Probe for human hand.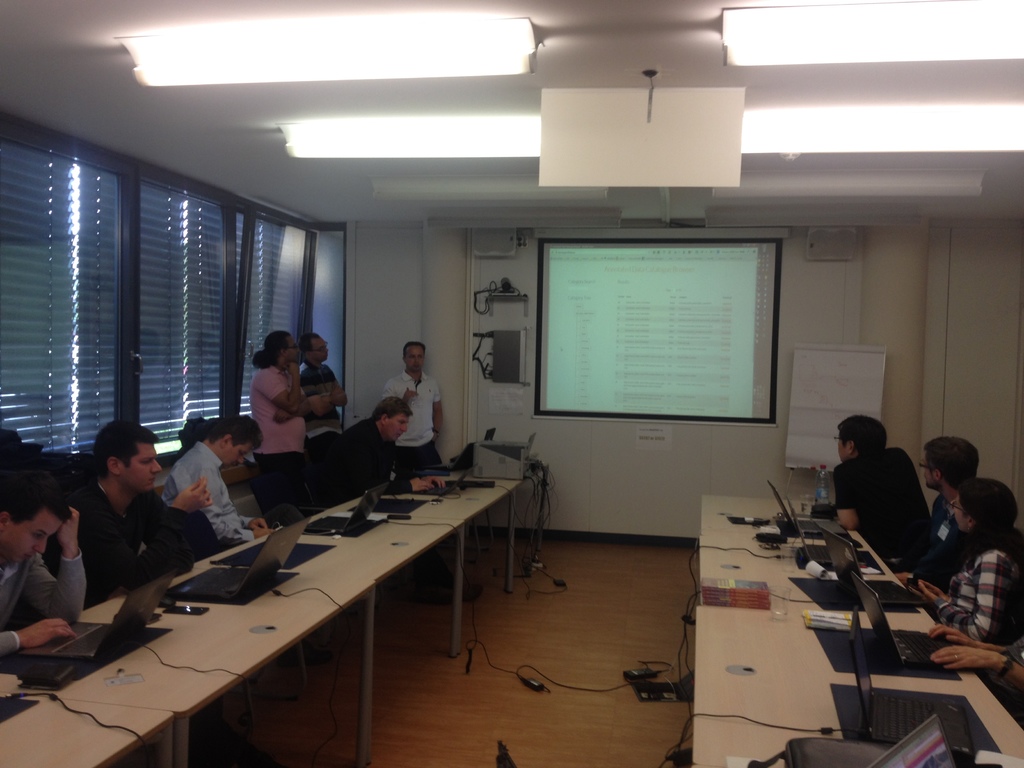
Probe result: bbox=[430, 428, 439, 443].
